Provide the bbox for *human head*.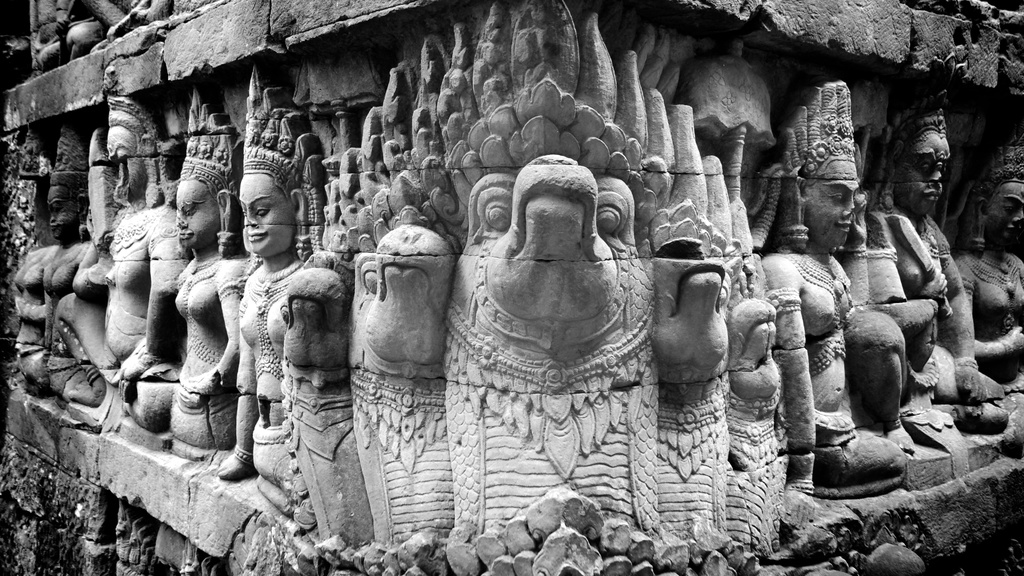
[left=795, top=143, right=852, bottom=253].
